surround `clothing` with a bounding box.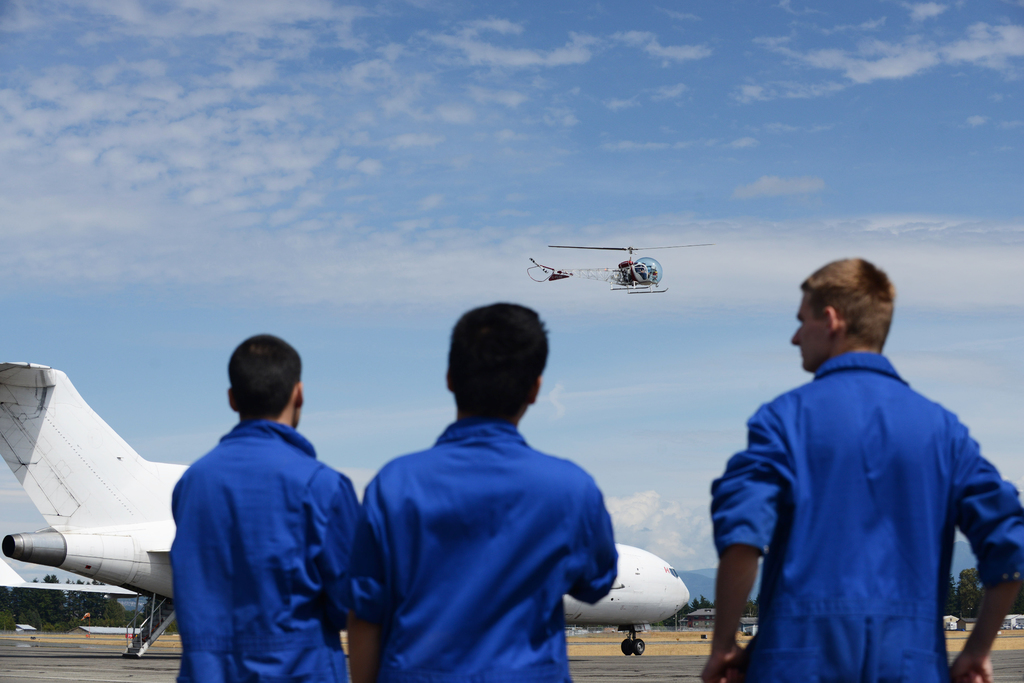
pyautogui.locateOnScreen(707, 354, 1023, 682).
